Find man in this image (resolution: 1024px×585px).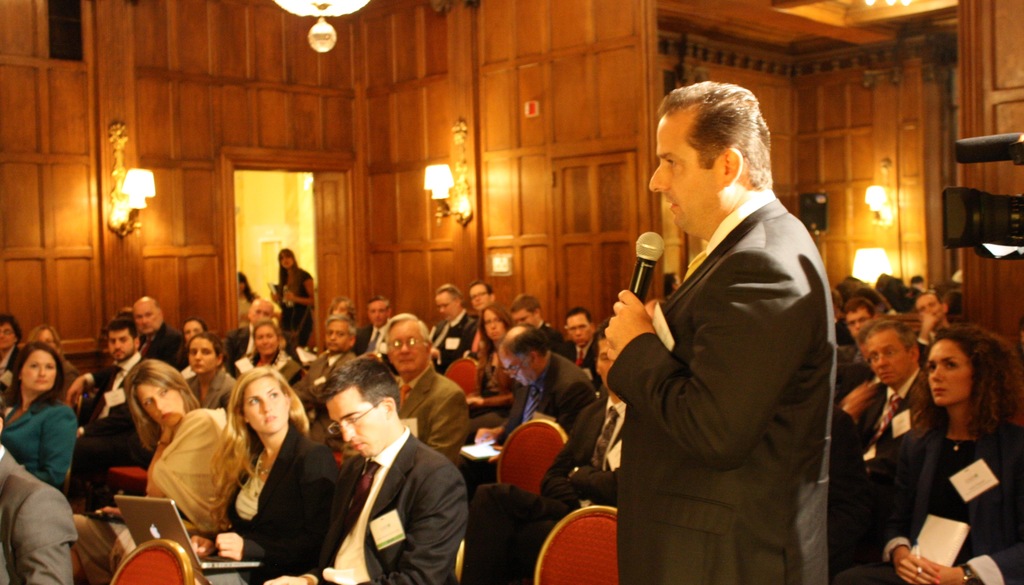
bbox=(835, 322, 950, 521).
